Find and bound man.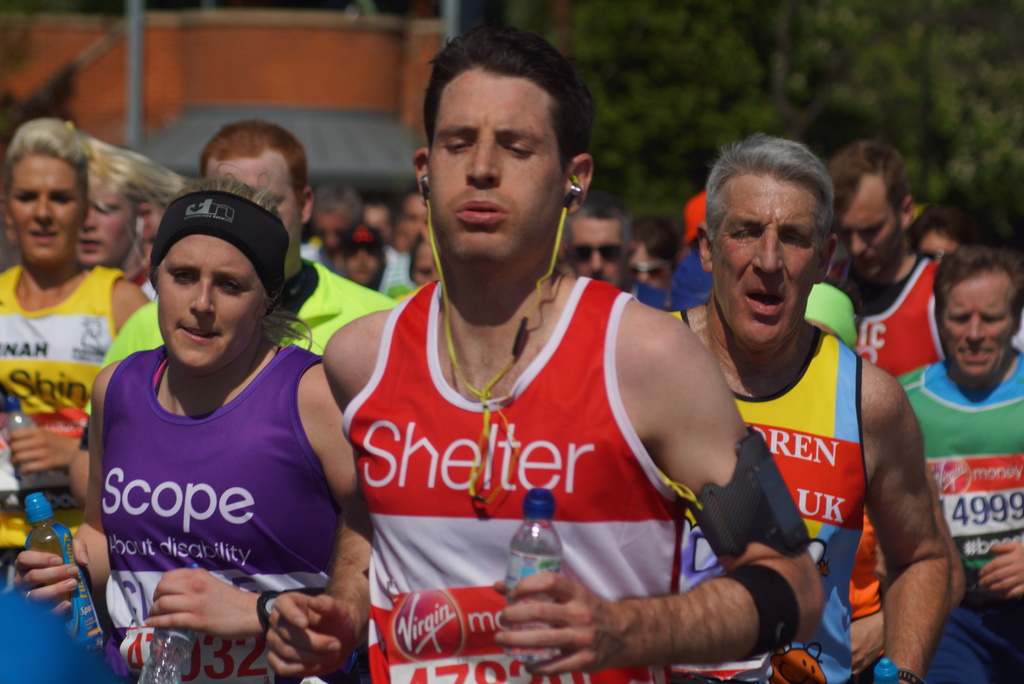
Bound: 78 126 401 406.
